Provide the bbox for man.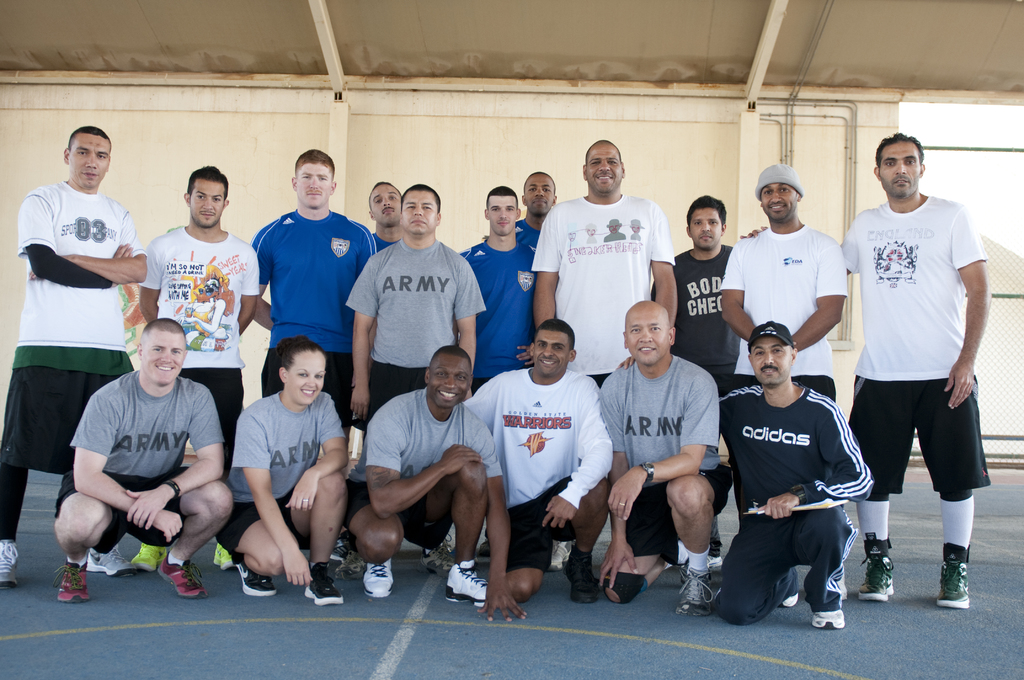
<box>0,124,149,590</box>.
